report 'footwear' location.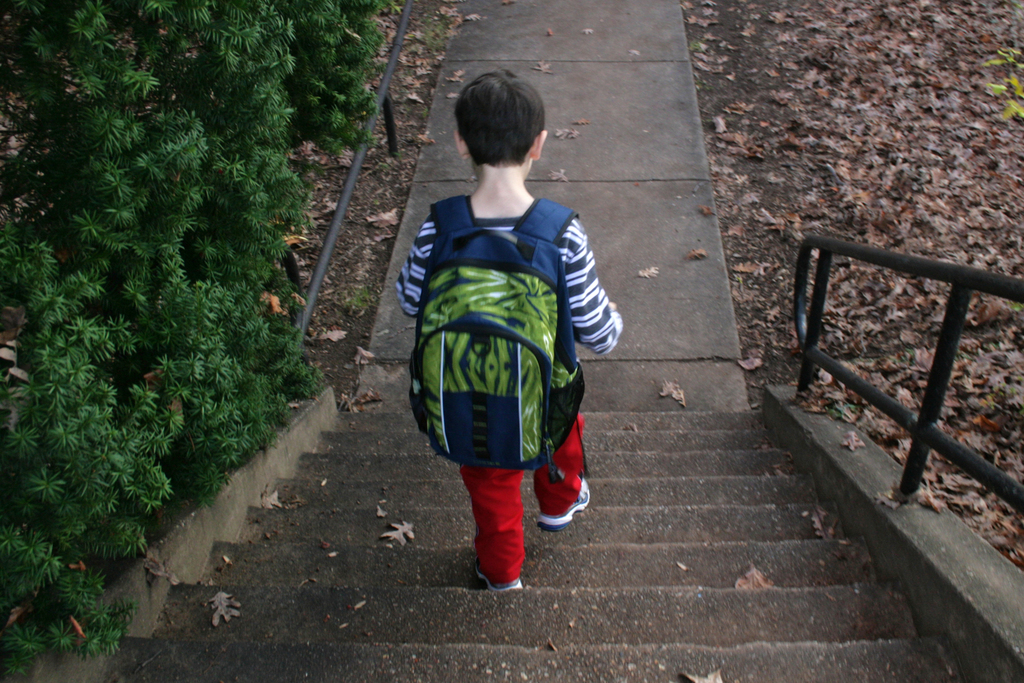
Report: <bbox>536, 478, 594, 531</bbox>.
